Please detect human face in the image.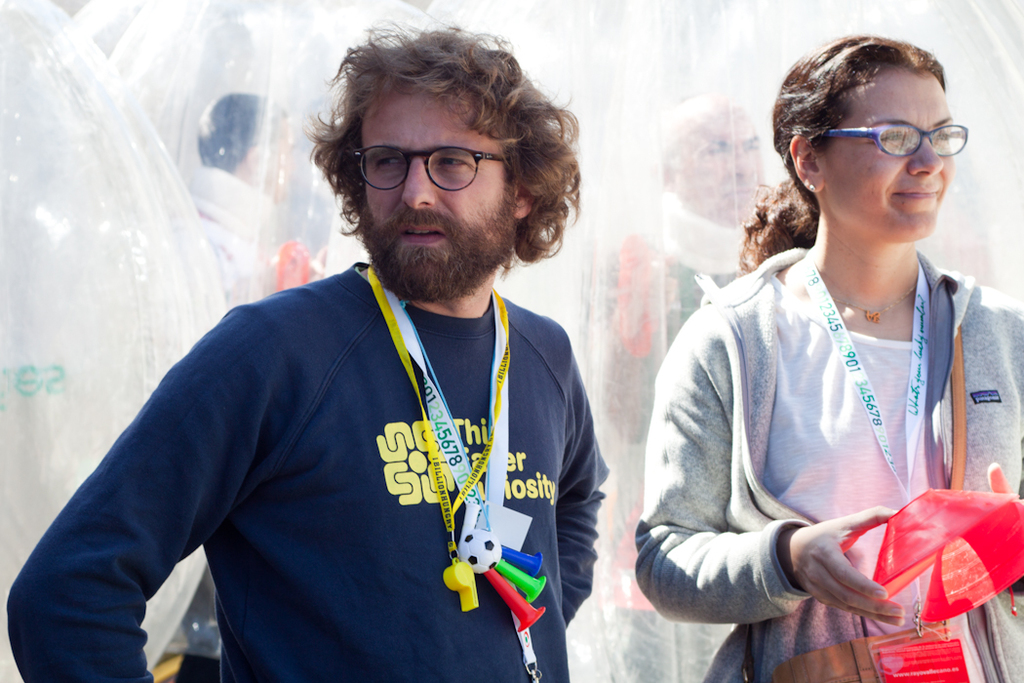
(left=817, top=70, right=956, bottom=236).
